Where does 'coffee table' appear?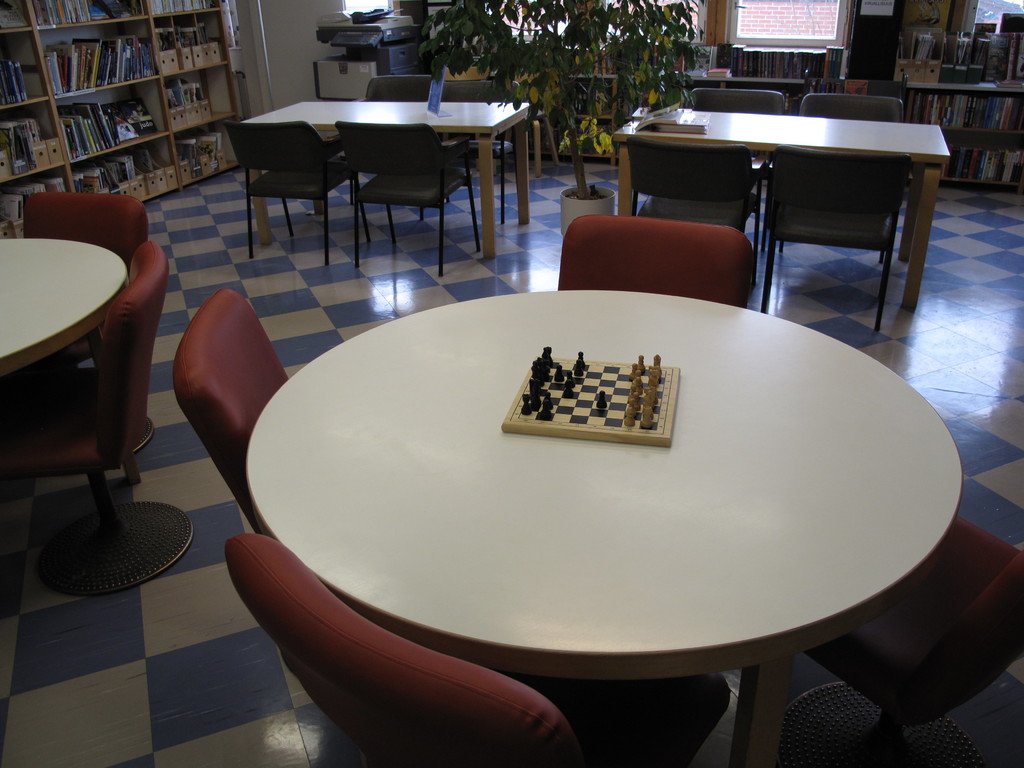
Appears at crop(173, 279, 981, 767).
